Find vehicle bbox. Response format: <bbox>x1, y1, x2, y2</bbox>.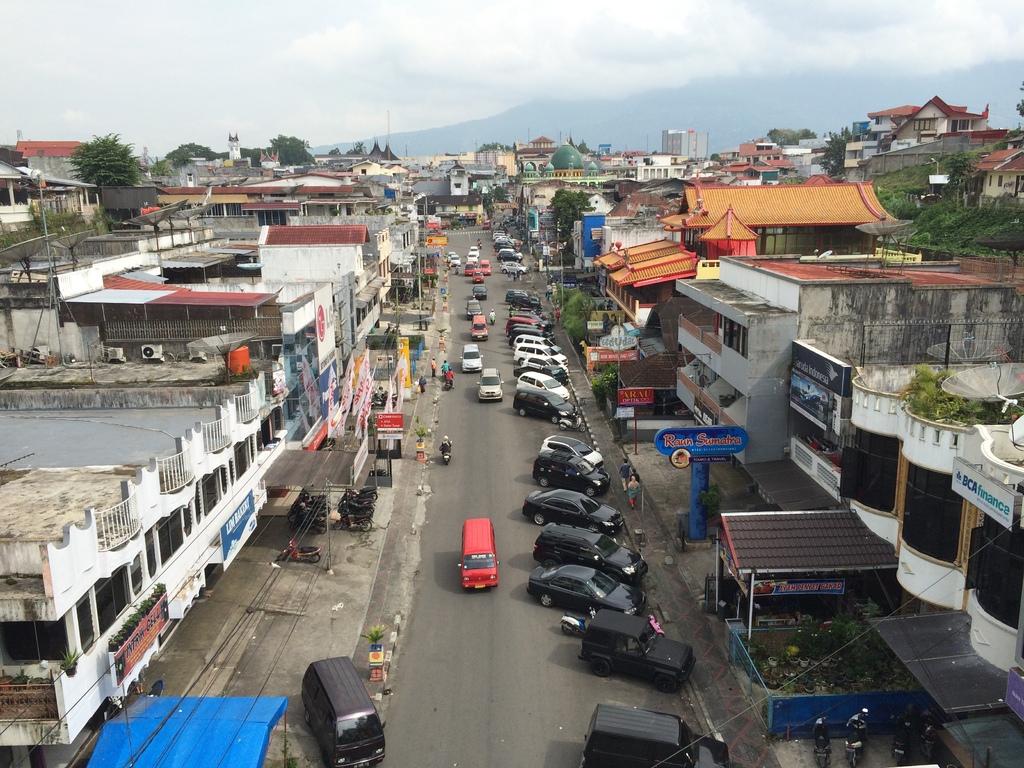
<bbox>468, 244, 478, 257</bbox>.
